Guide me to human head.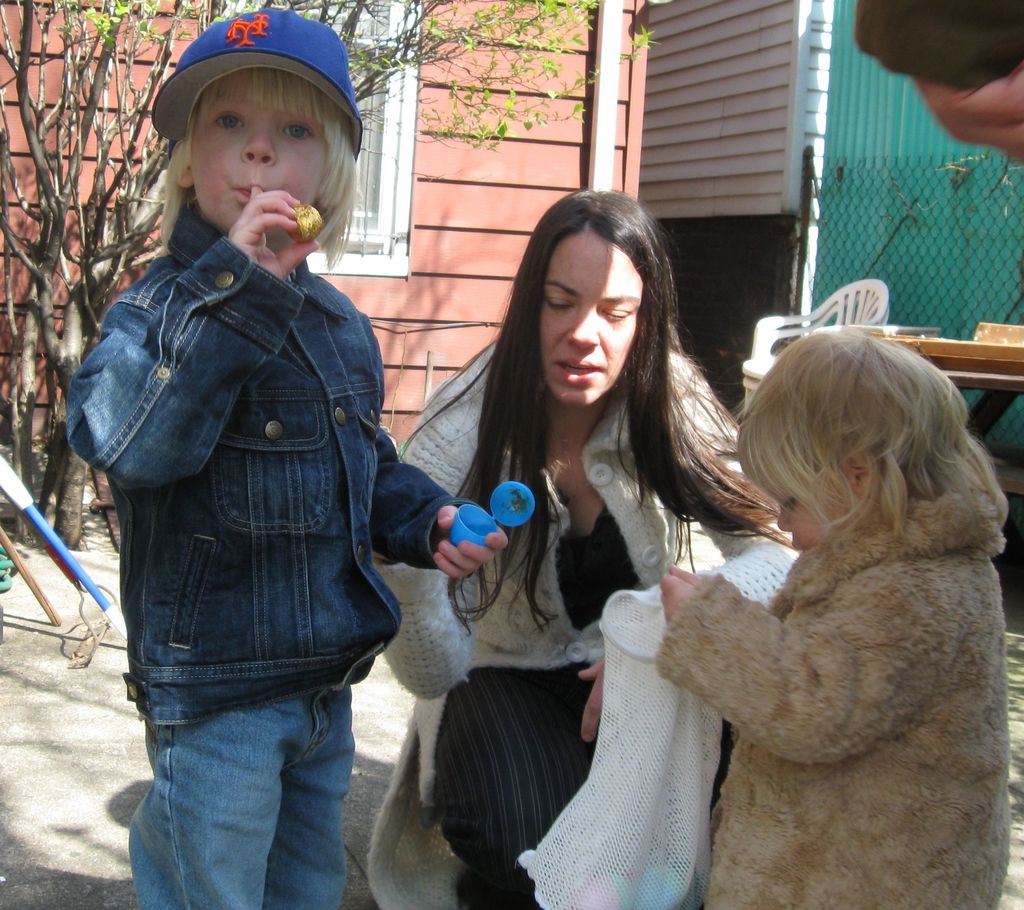
Guidance: (left=502, top=192, right=681, bottom=399).
